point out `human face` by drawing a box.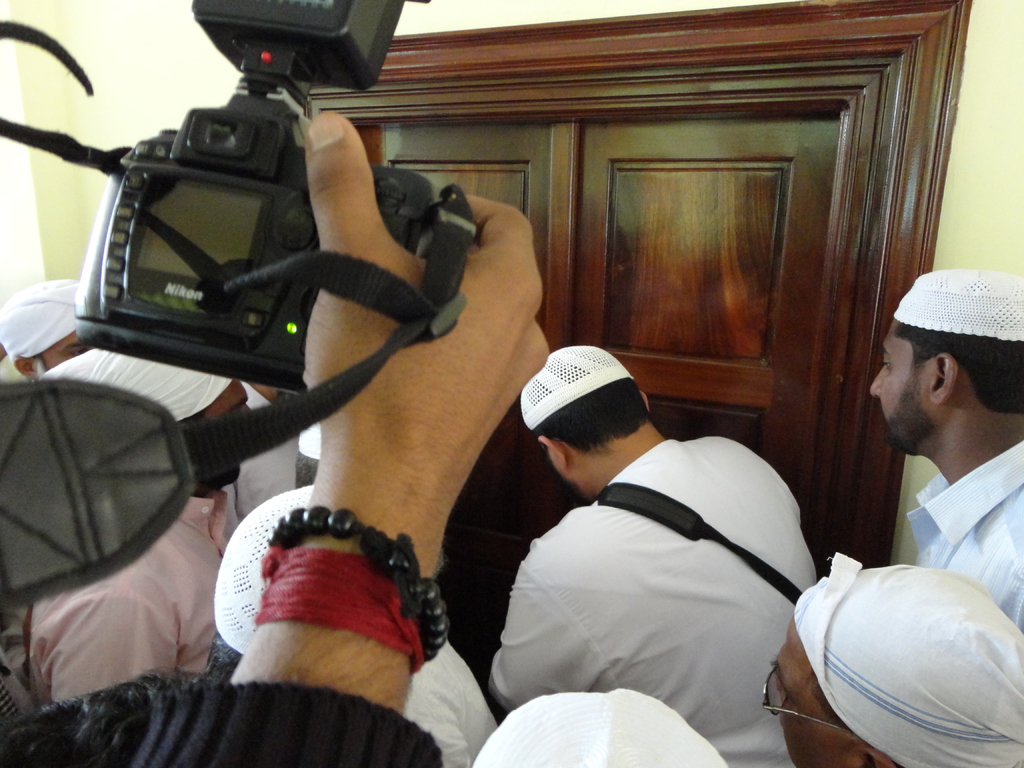
191/364/257/497.
